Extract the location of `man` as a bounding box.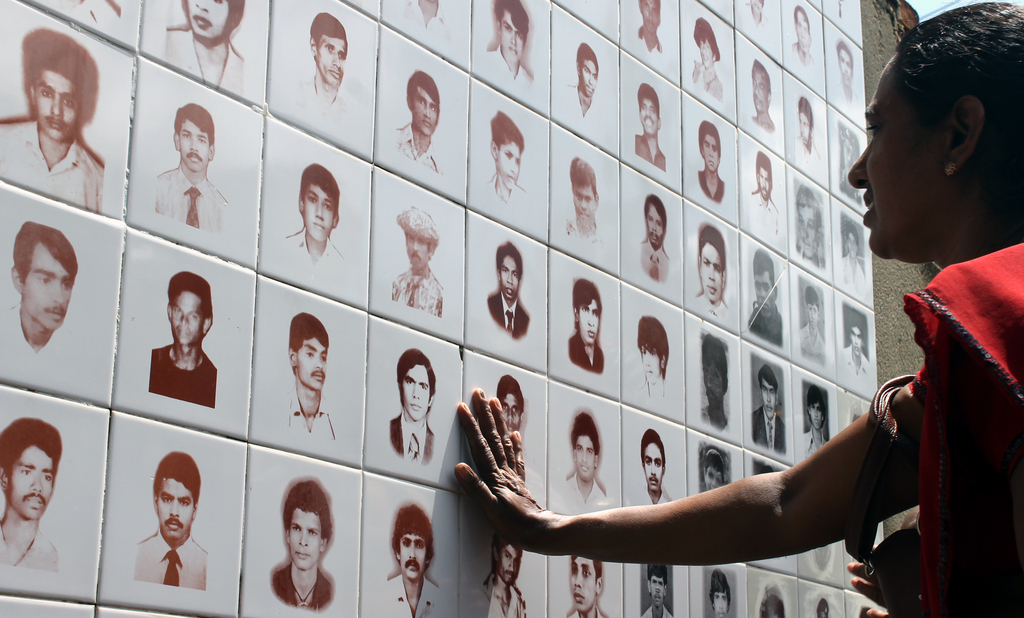
<bbox>703, 567, 739, 617</bbox>.
